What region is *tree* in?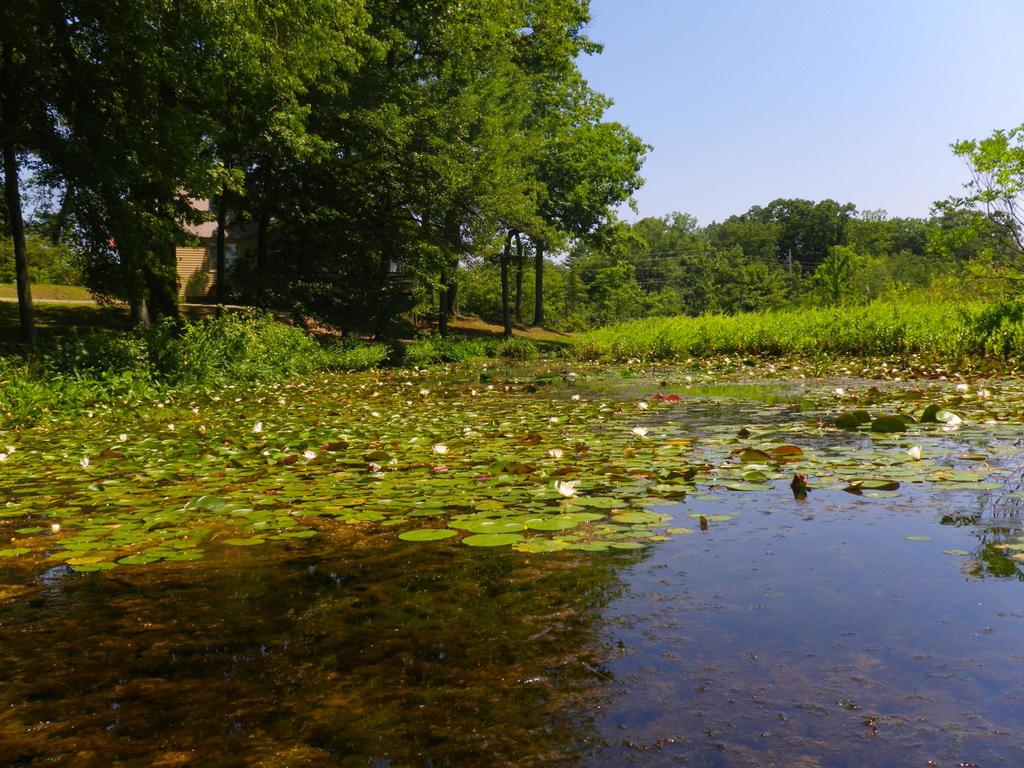
crop(7, 0, 273, 379).
